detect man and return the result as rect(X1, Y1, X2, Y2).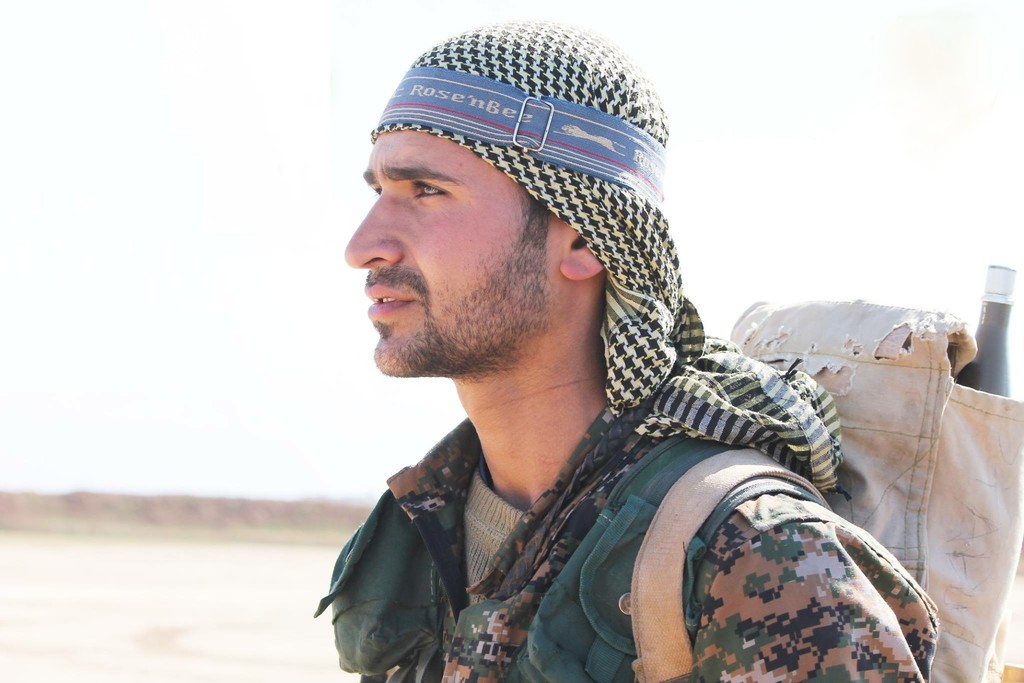
rect(287, 12, 909, 682).
